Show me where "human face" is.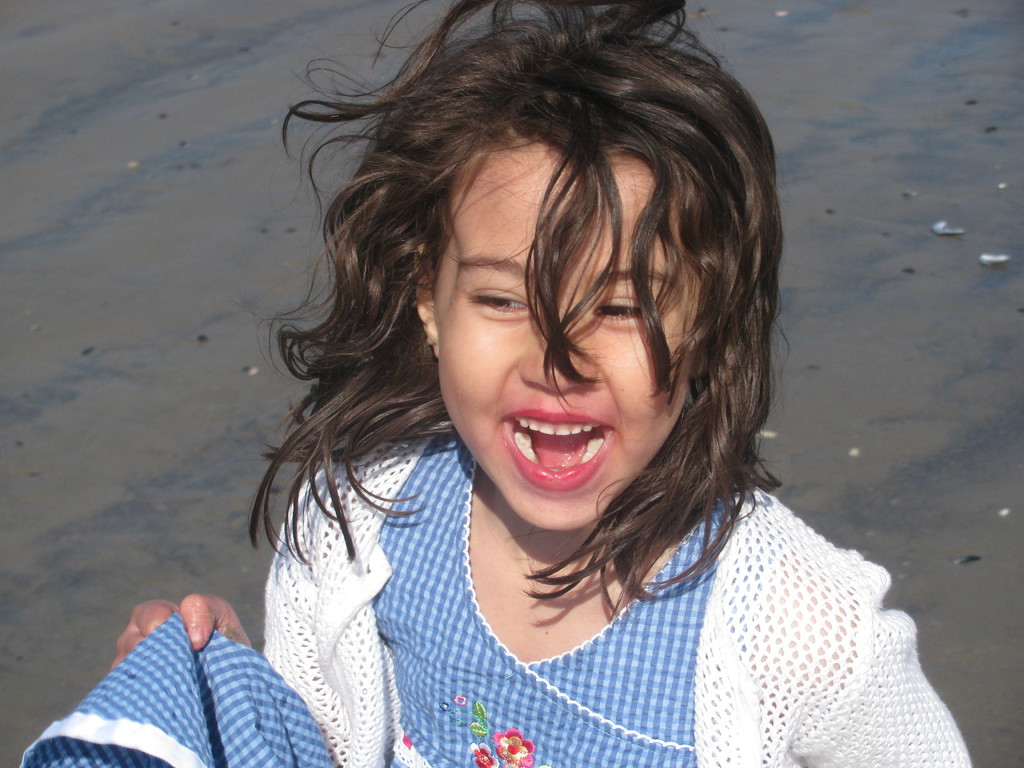
"human face" is at detection(433, 140, 692, 534).
